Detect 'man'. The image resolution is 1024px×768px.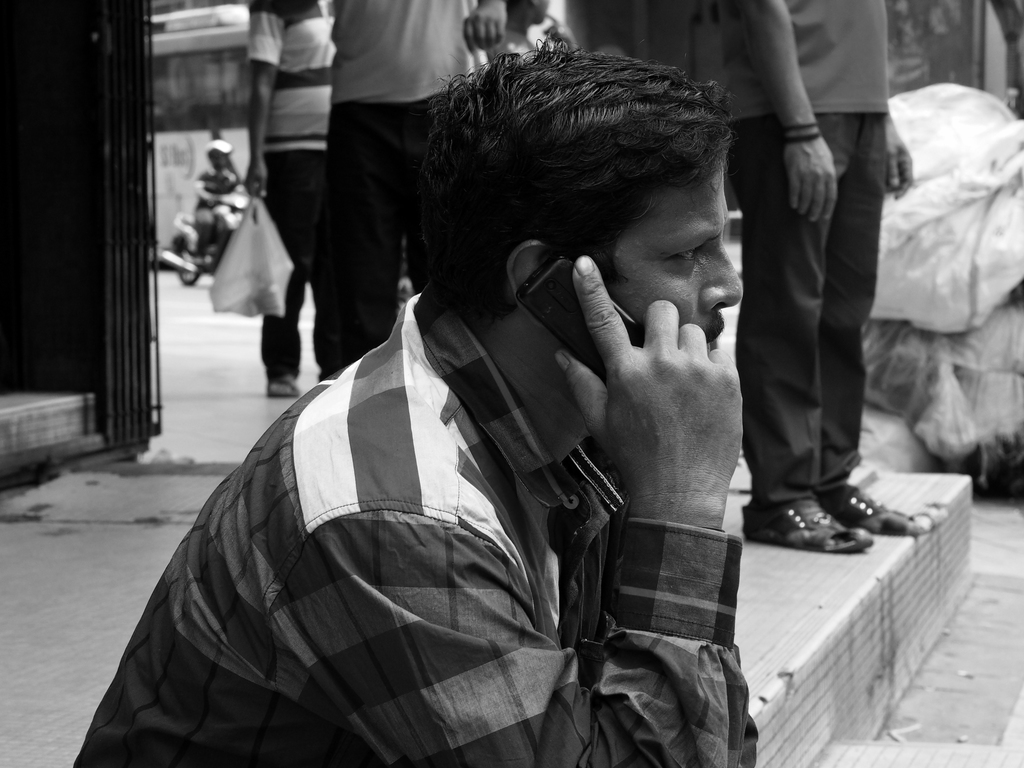
region(723, 0, 934, 553).
